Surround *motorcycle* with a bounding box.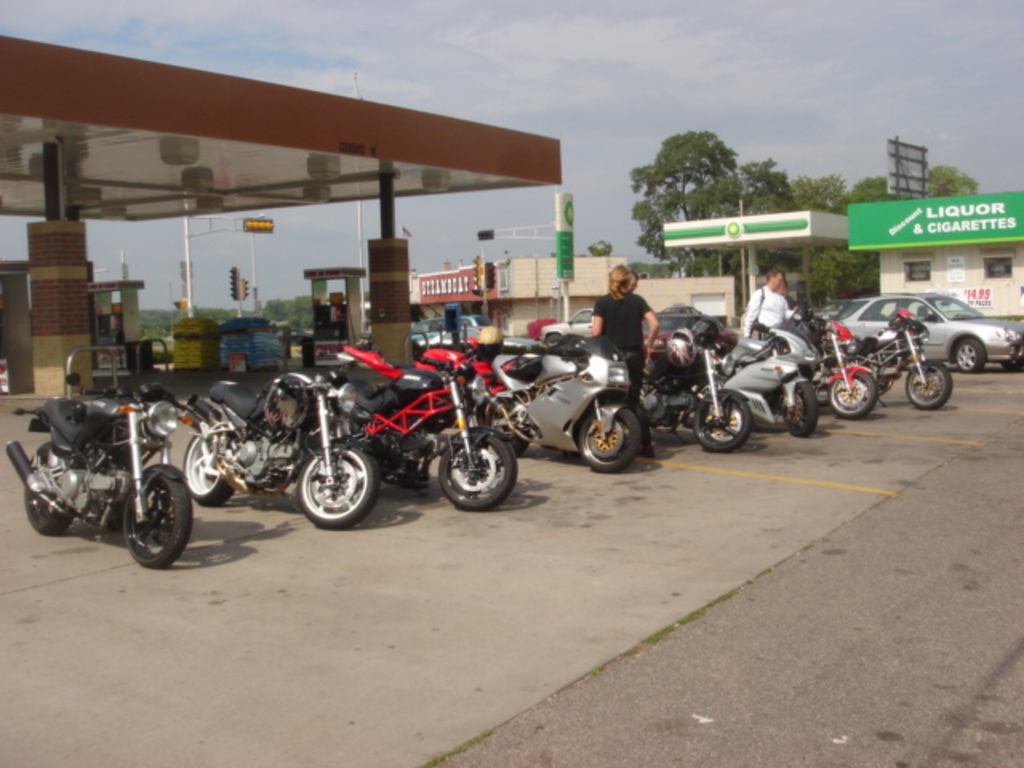
(470,334,646,472).
